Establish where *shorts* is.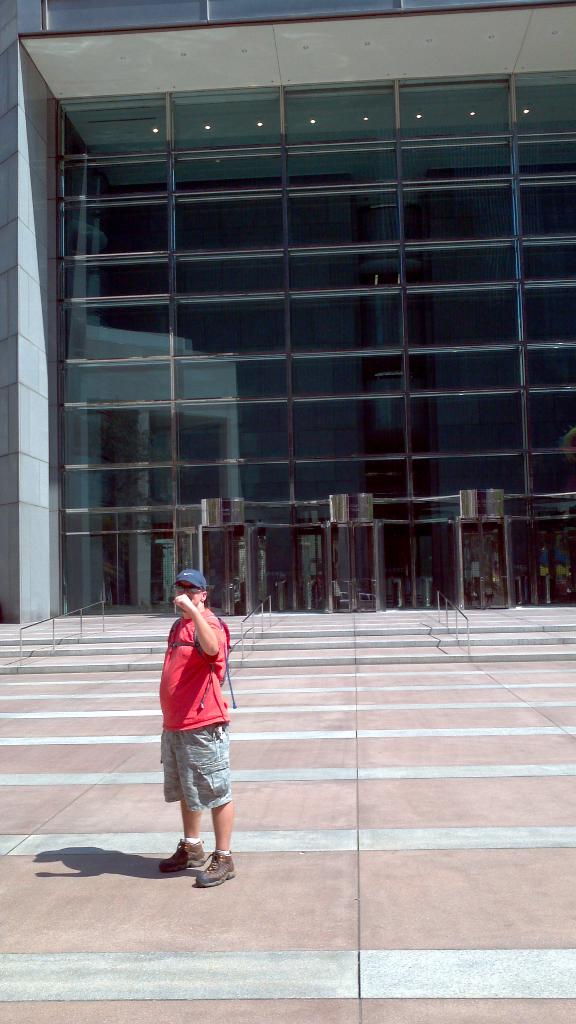
Established at [162, 746, 230, 823].
